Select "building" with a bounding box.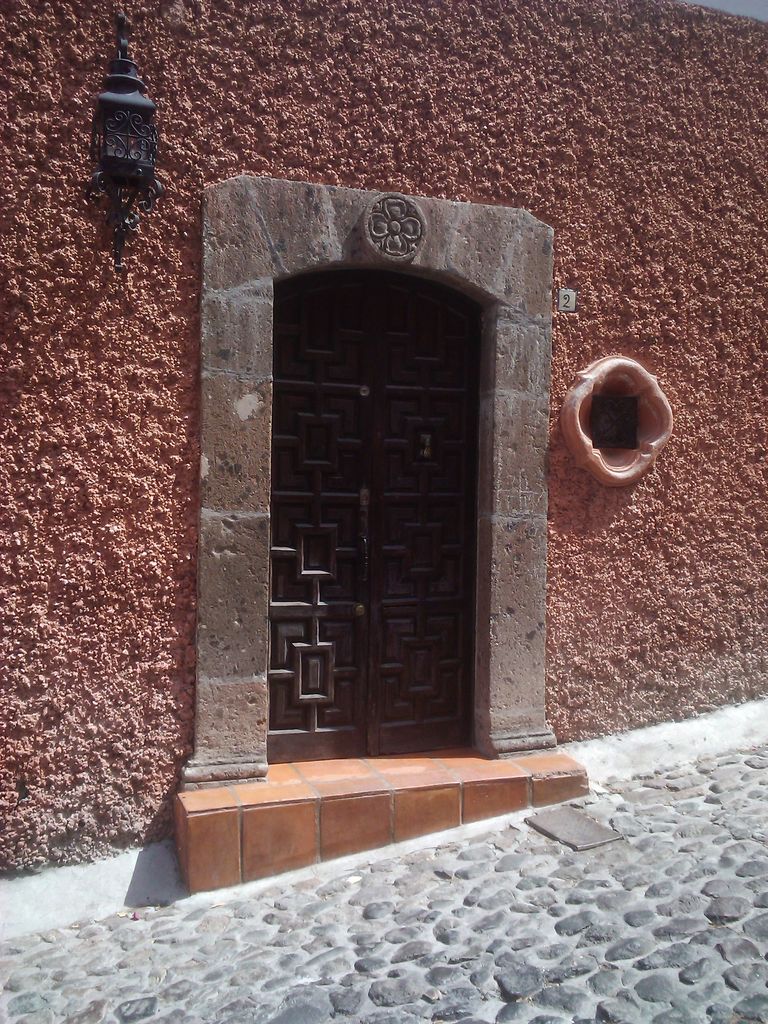
<bbox>0, 0, 767, 890</bbox>.
